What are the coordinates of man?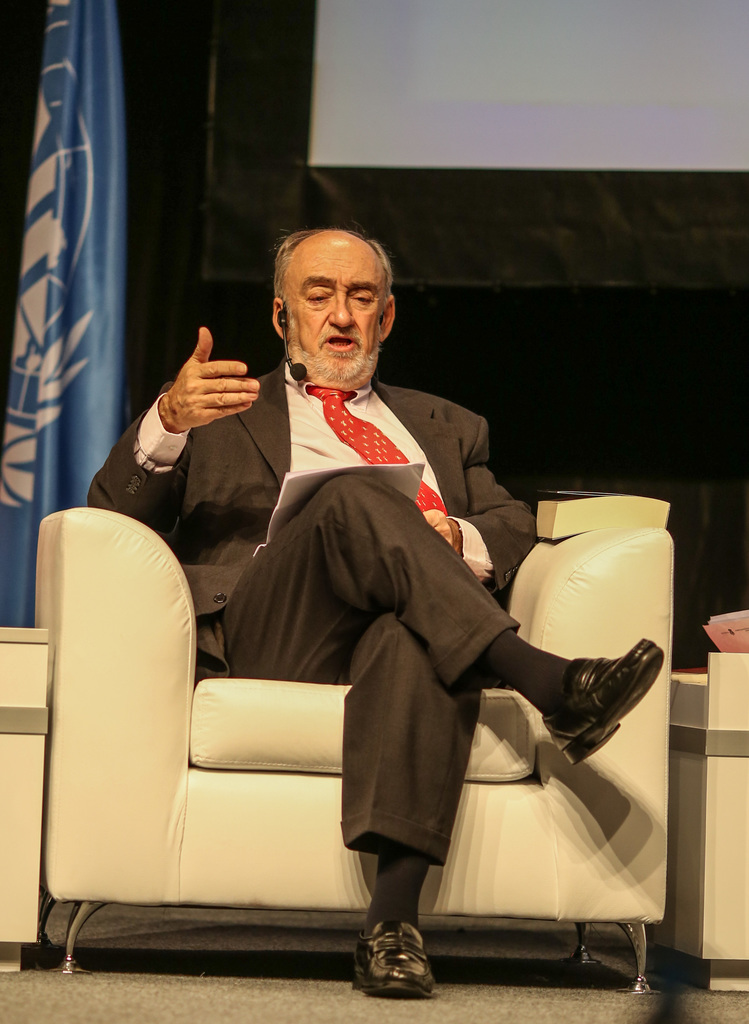
BBox(102, 246, 583, 973).
